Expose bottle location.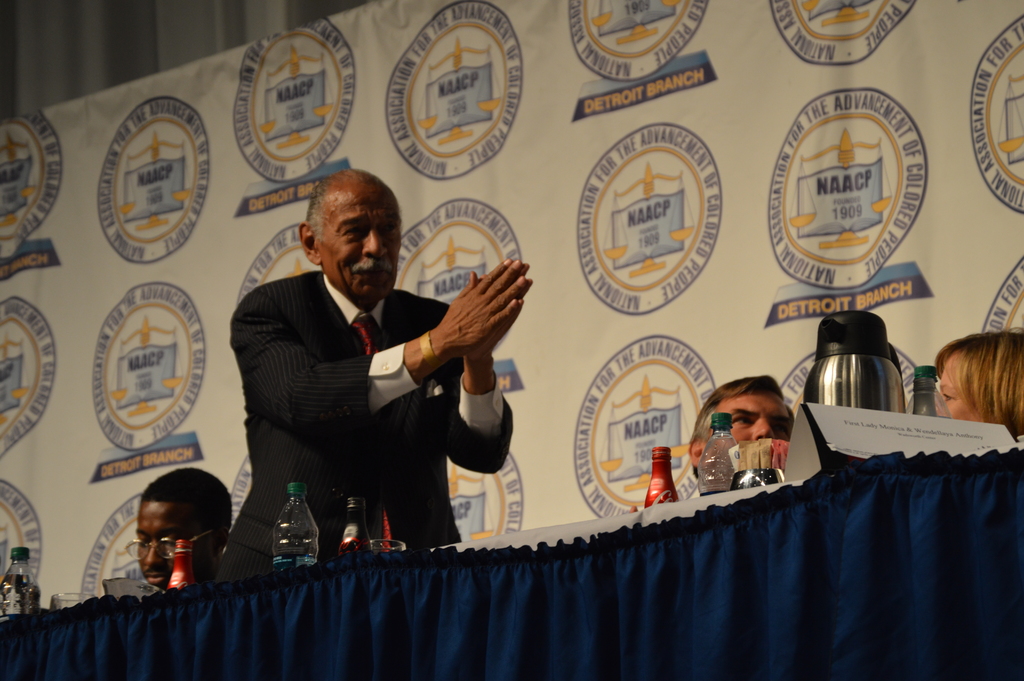
Exposed at select_region(336, 482, 399, 551).
